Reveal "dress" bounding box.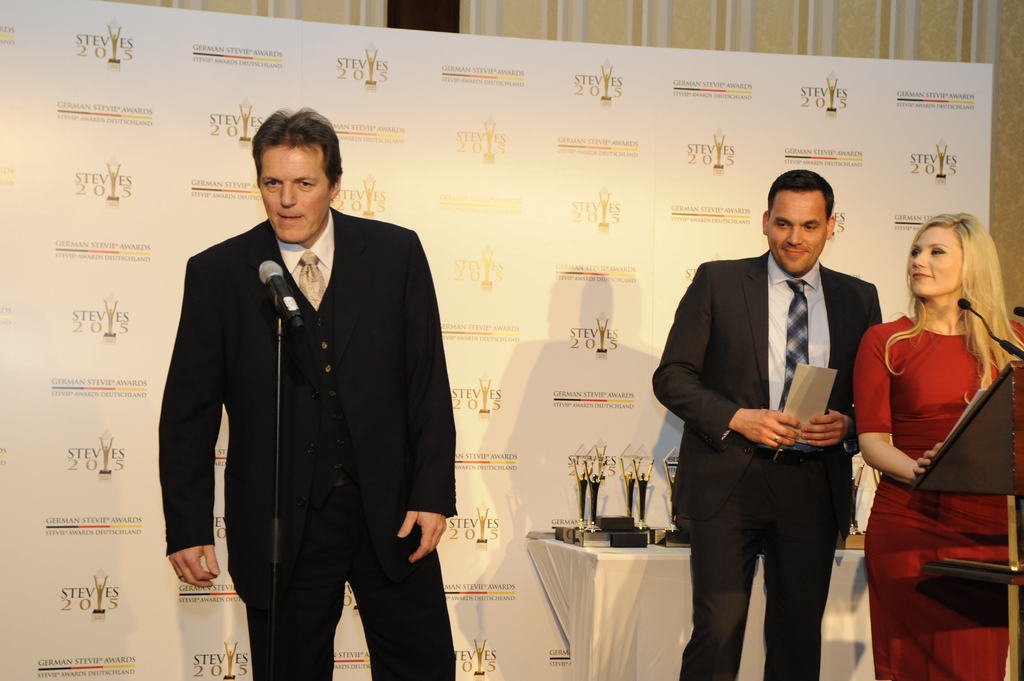
Revealed: detection(851, 316, 1023, 680).
